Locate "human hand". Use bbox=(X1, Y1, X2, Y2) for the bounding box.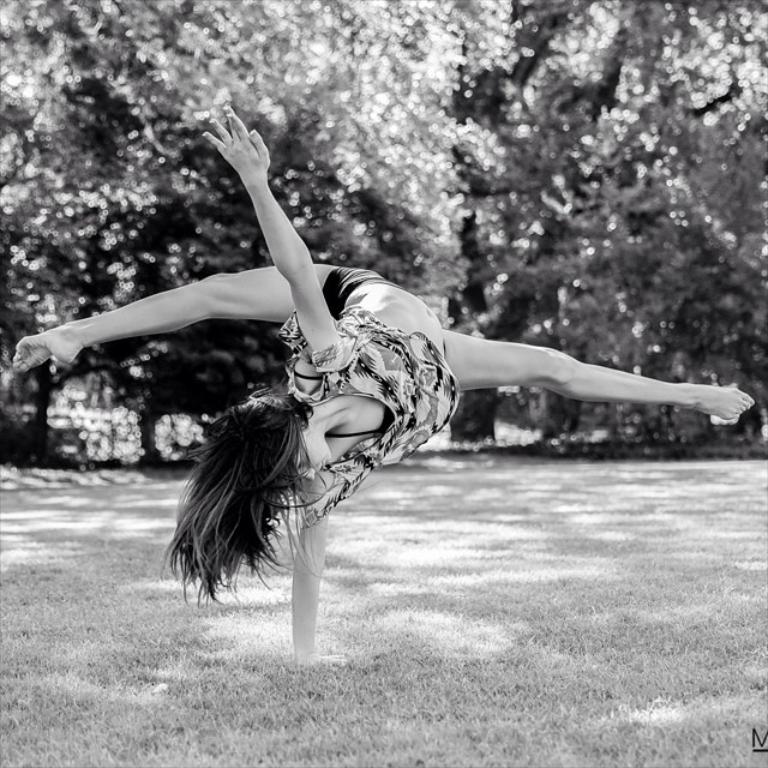
bbox=(292, 653, 350, 672).
